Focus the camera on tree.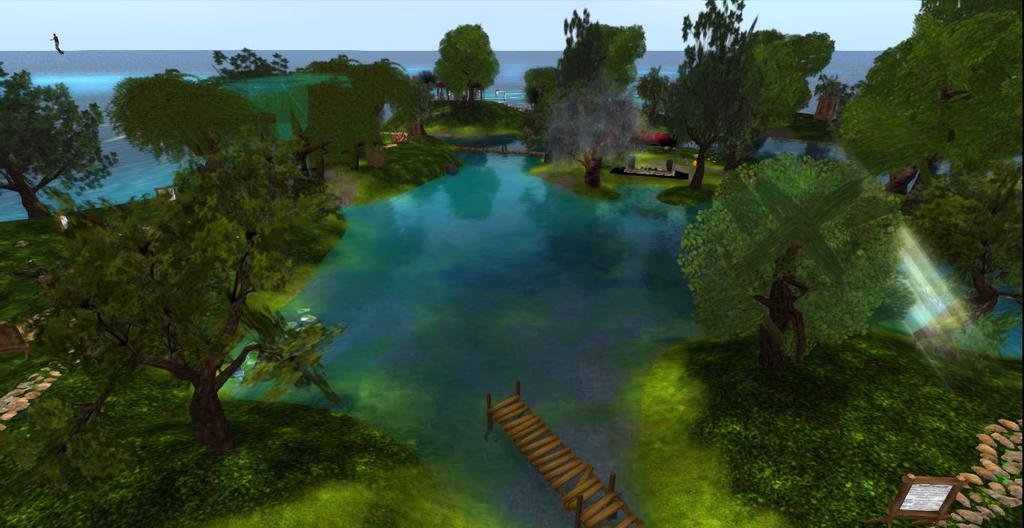
Focus region: <box>56,203,278,447</box>.
